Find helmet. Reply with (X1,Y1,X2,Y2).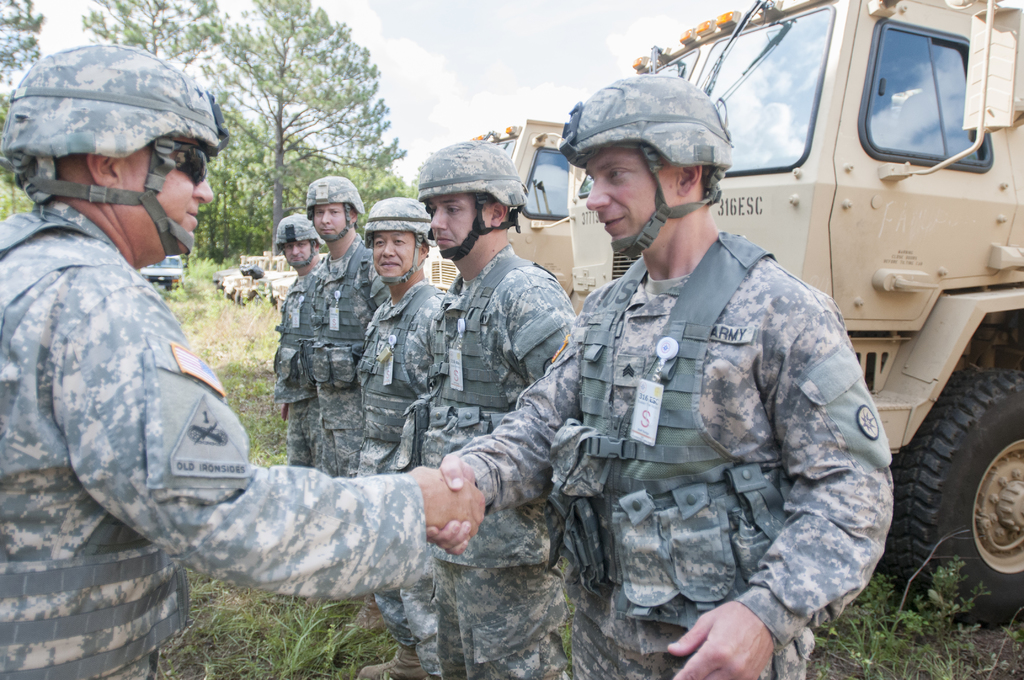
(273,216,324,270).
